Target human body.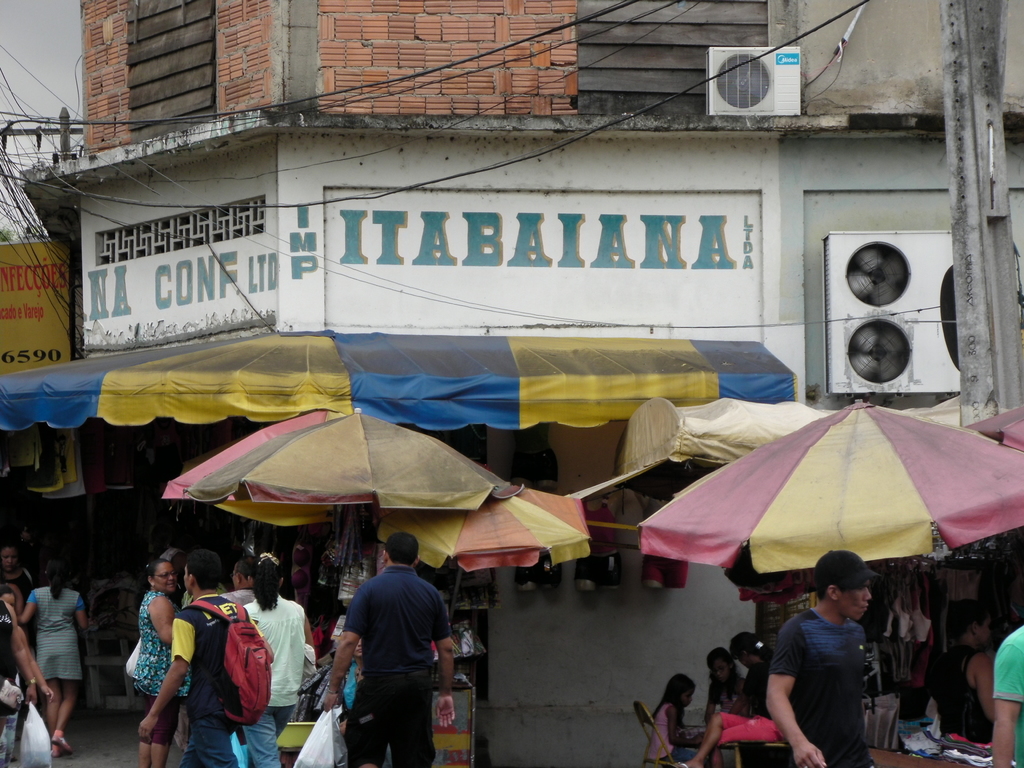
Target region: locate(13, 554, 92, 755).
